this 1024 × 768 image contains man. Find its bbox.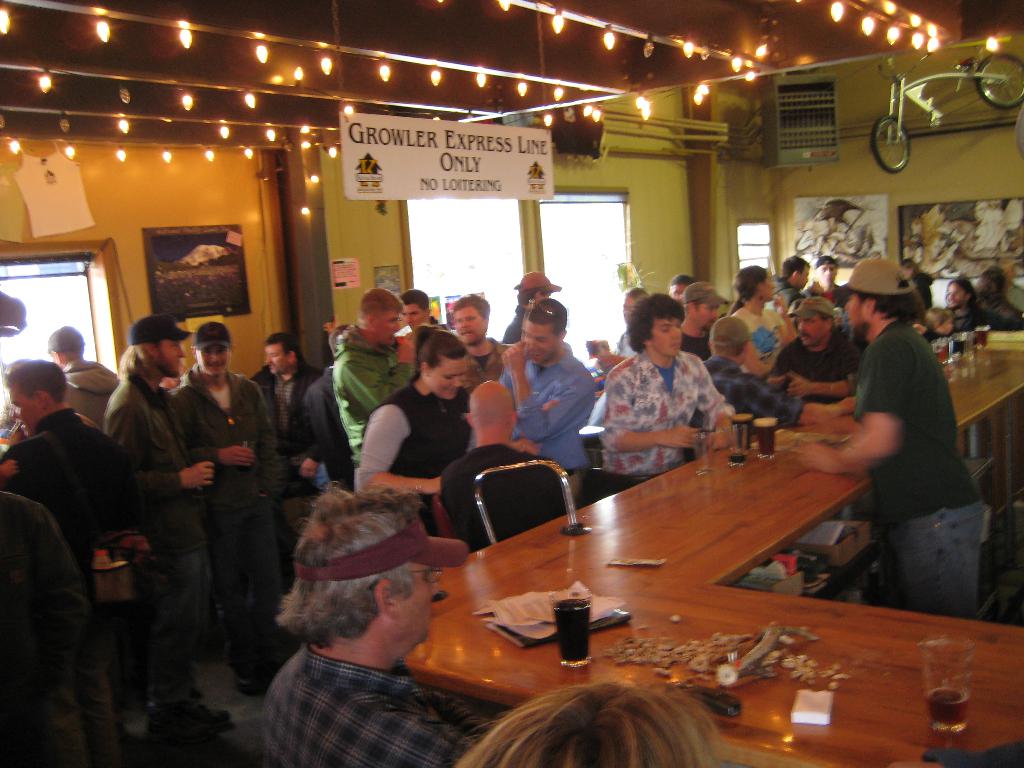
crop(333, 289, 413, 460).
